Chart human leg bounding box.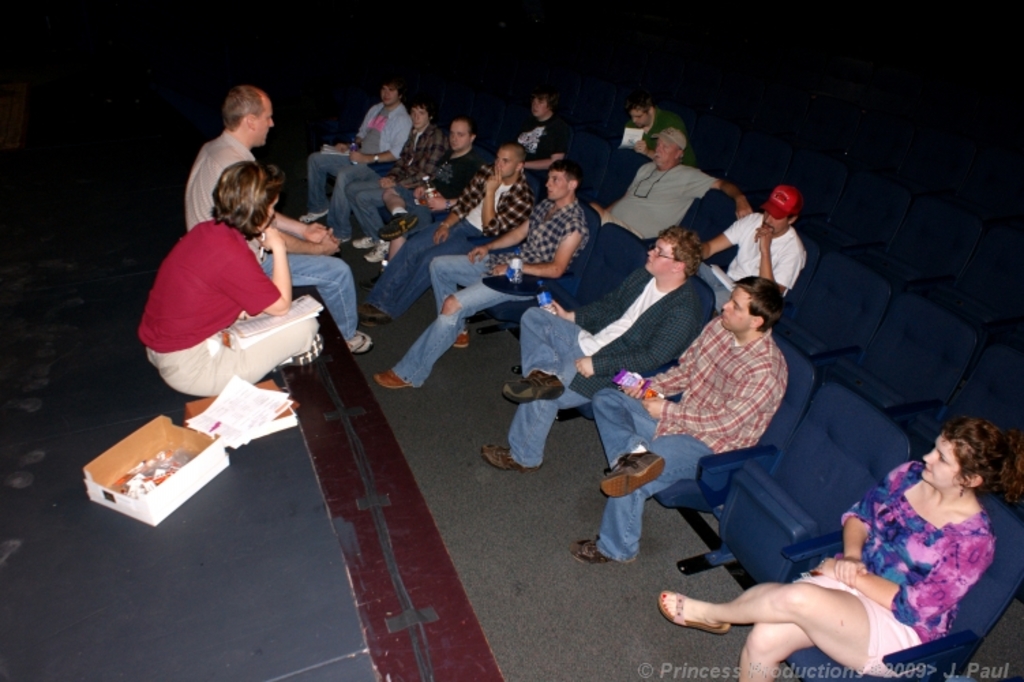
Charted: x1=593 y1=387 x2=660 y2=494.
